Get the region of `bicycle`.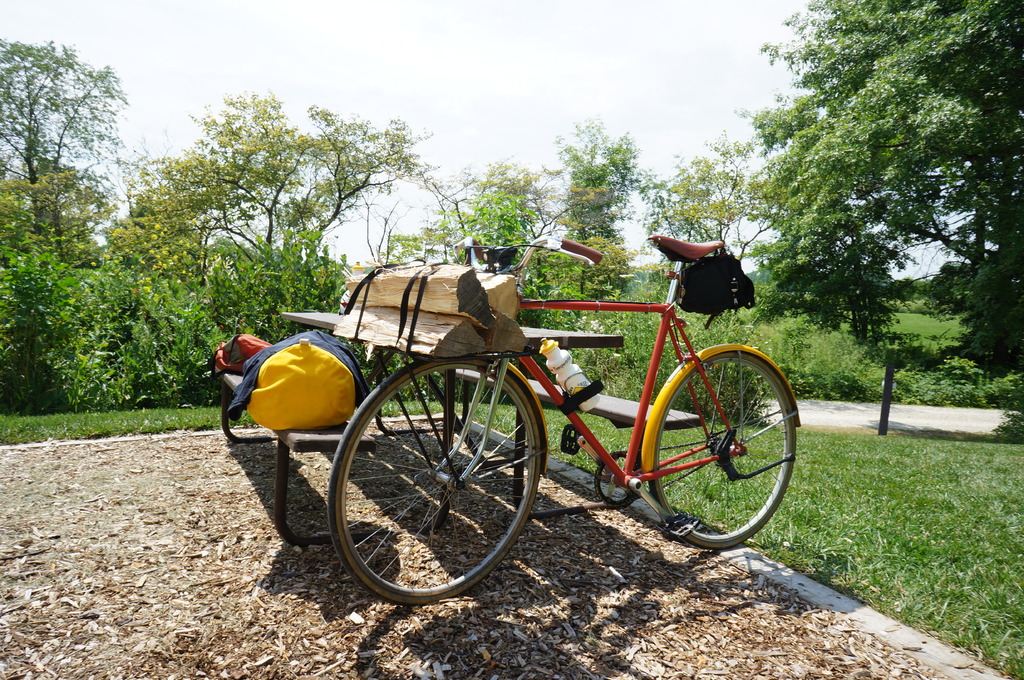
bbox=(289, 227, 796, 594).
